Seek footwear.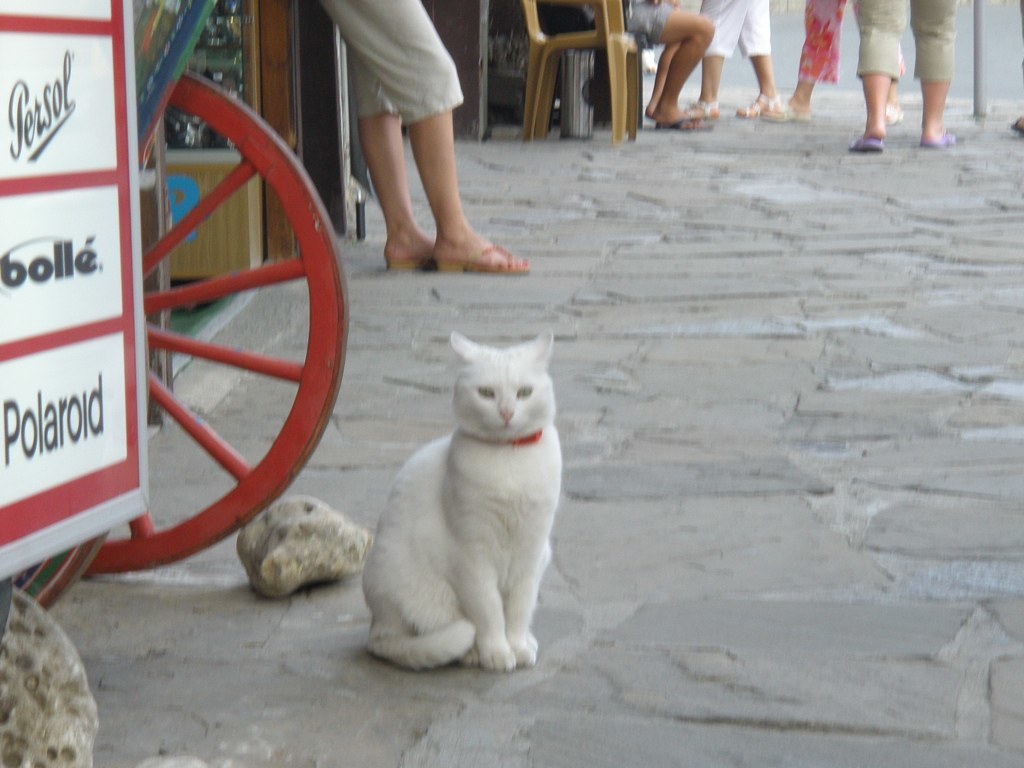
(682,97,722,114).
